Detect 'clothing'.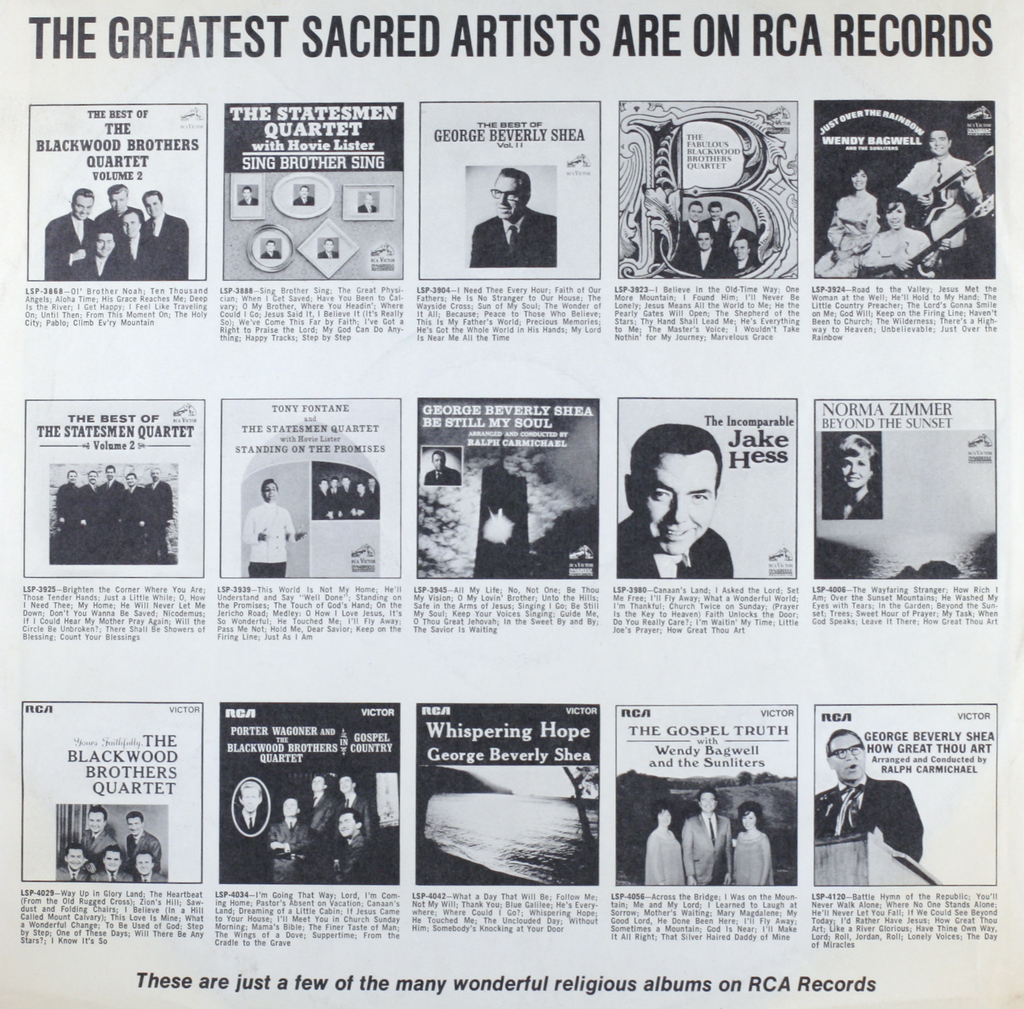
Detected at <region>127, 236, 163, 265</region>.
